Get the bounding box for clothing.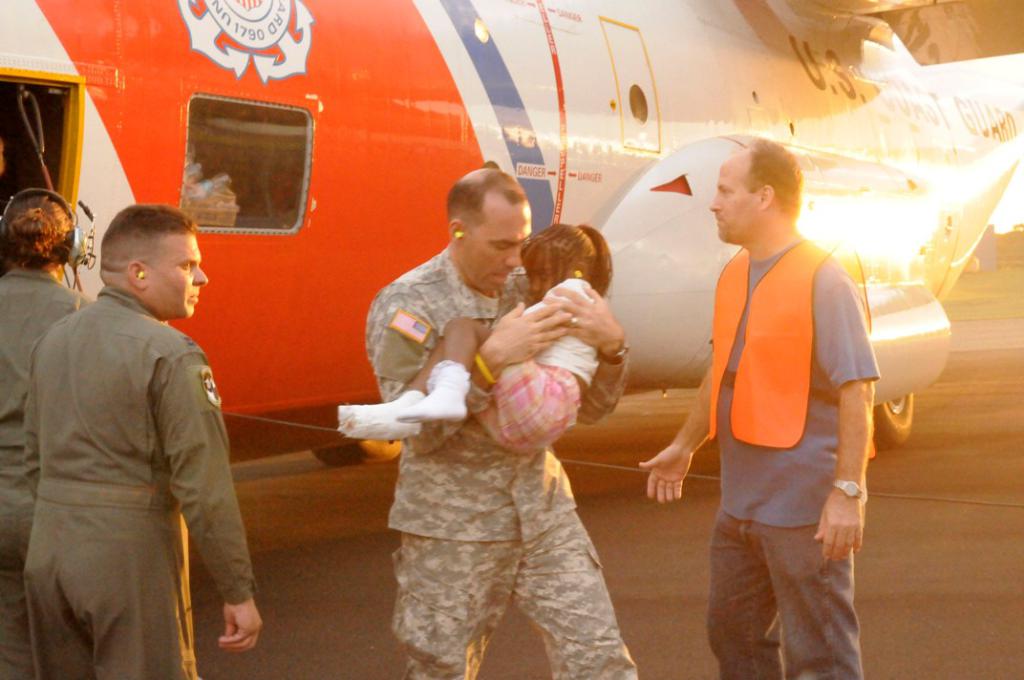
(366, 242, 631, 679).
